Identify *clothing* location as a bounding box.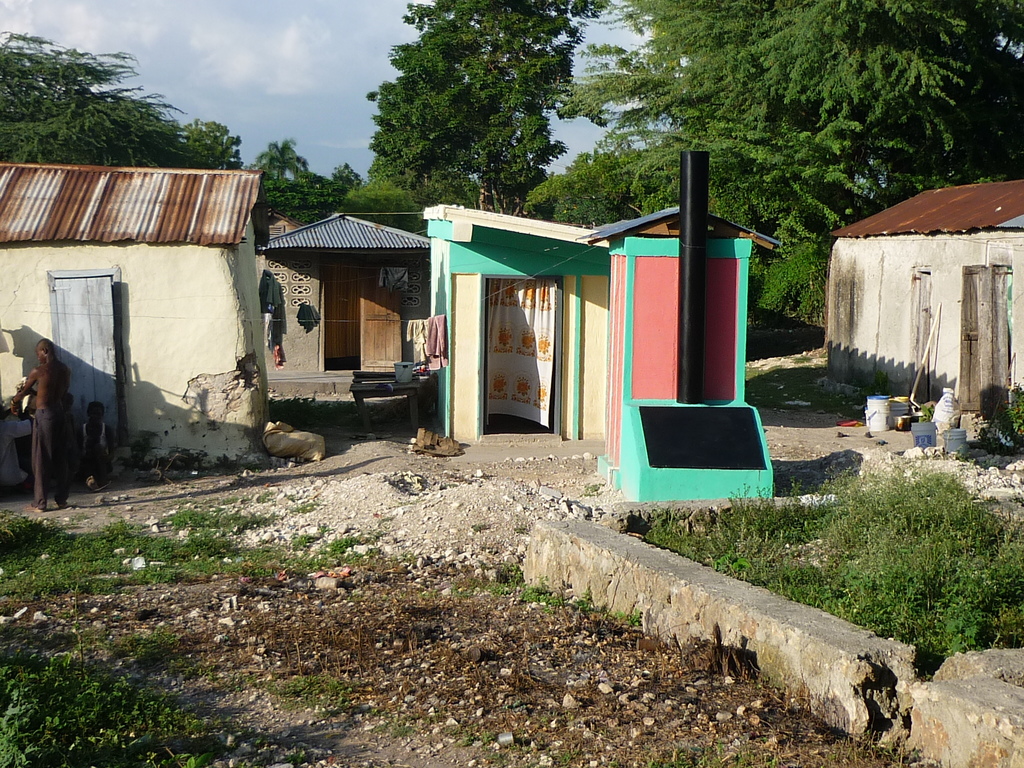
28/405/74/511.
